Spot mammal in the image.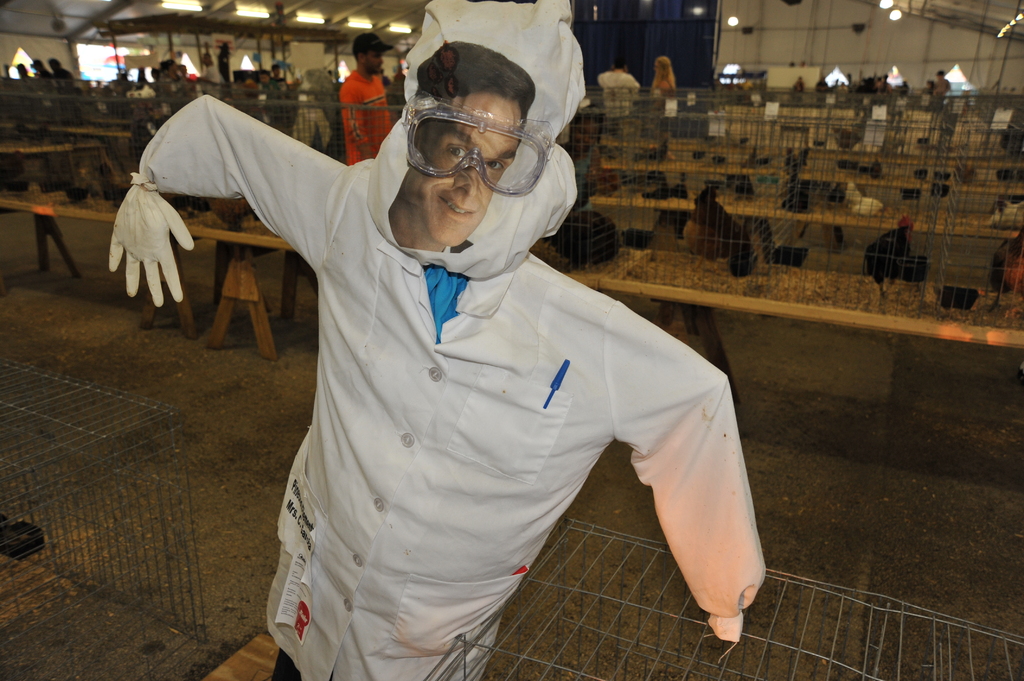
mammal found at (x1=260, y1=69, x2=270, y2=87).
